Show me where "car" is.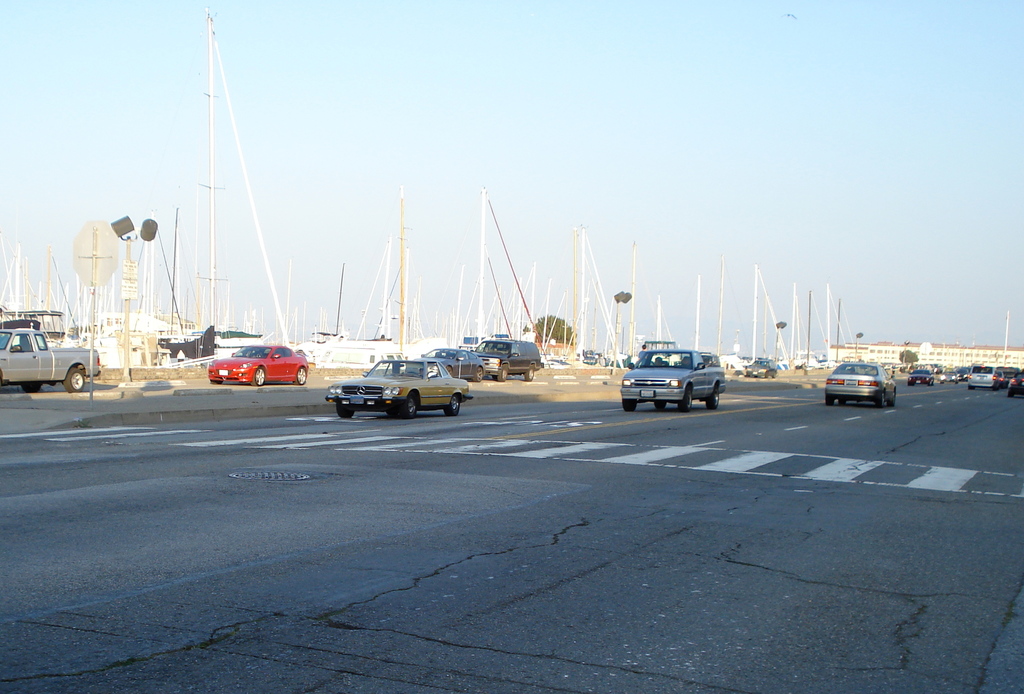
"car" is at (906, 367, 933, 387).
